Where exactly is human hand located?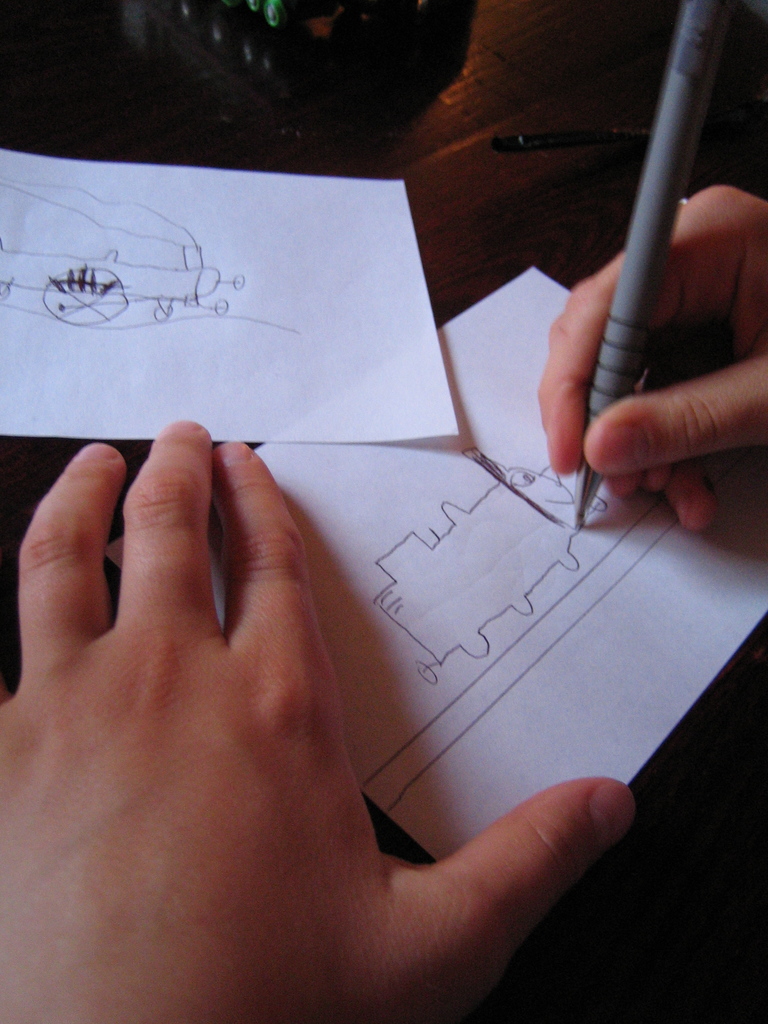
Its bounding box is BBox(534, 180, 767, 535).
